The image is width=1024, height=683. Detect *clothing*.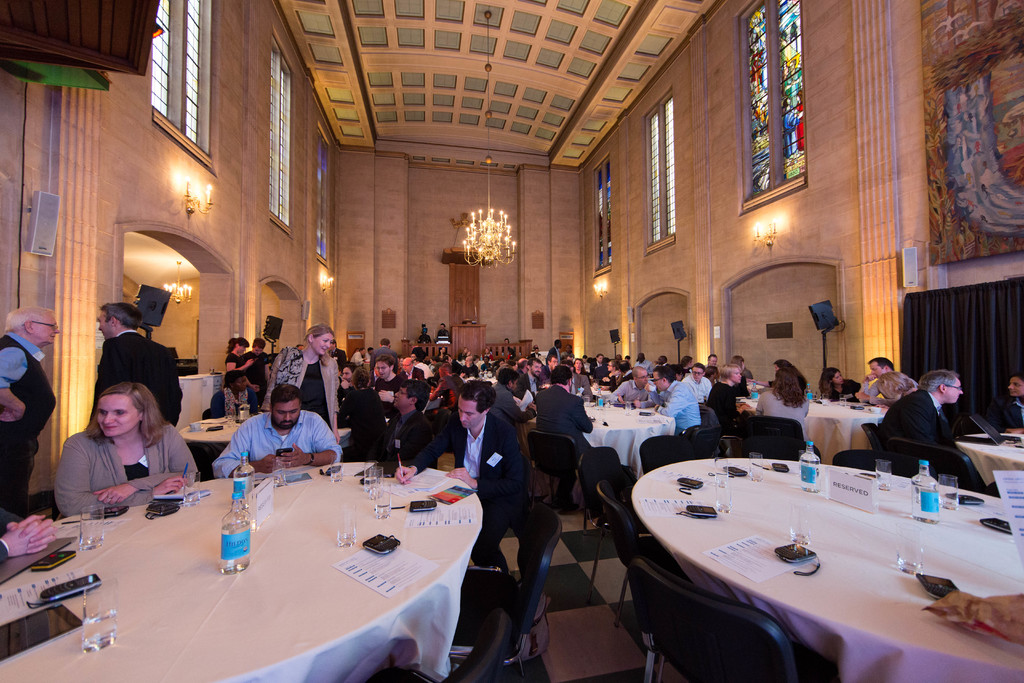
Detection: x1=226, y1=352, x2=247, y2=378.
